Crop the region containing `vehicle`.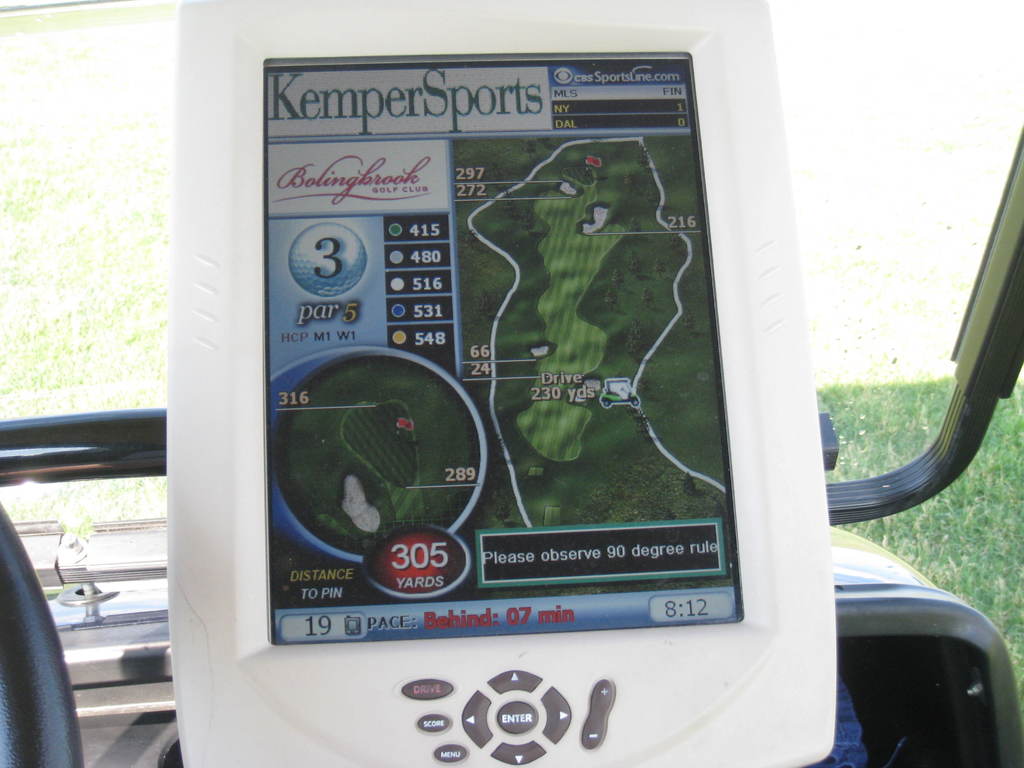
Crop region: bbox(0, 0, 1023, 767).
